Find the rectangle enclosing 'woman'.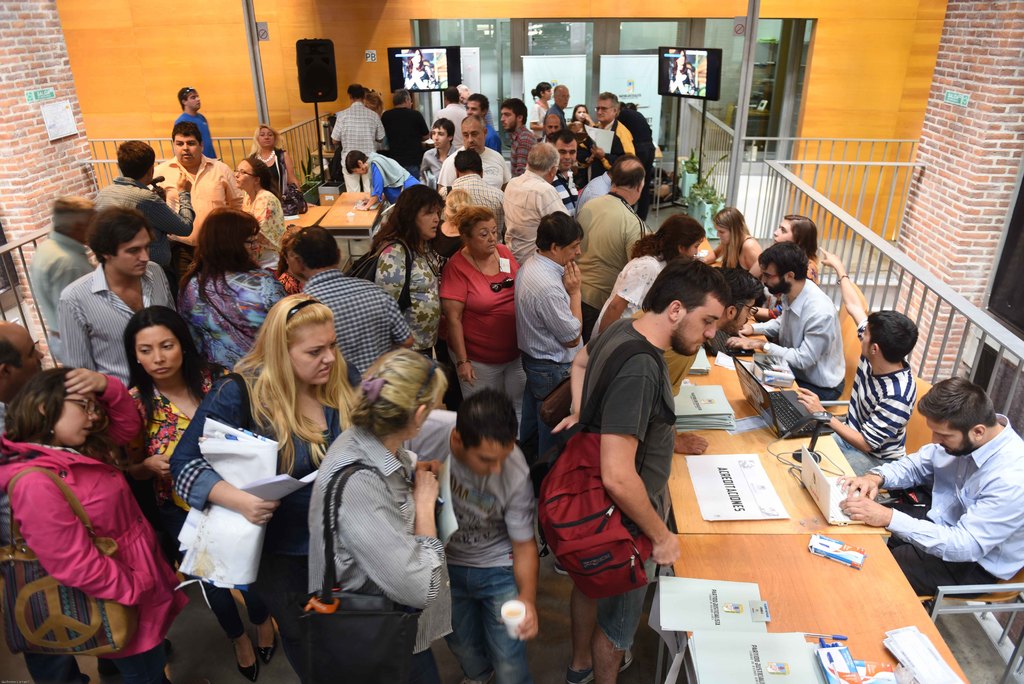
<box>529,79,552,133</box>.
